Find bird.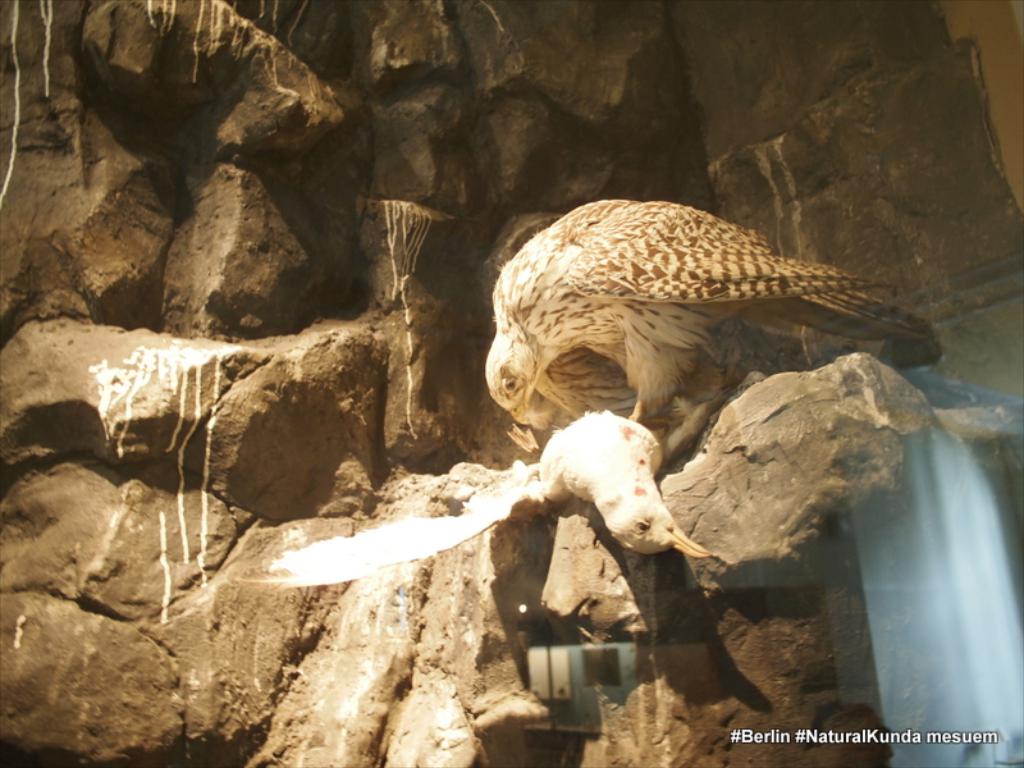
select_region(490, 195, 933, 453).
